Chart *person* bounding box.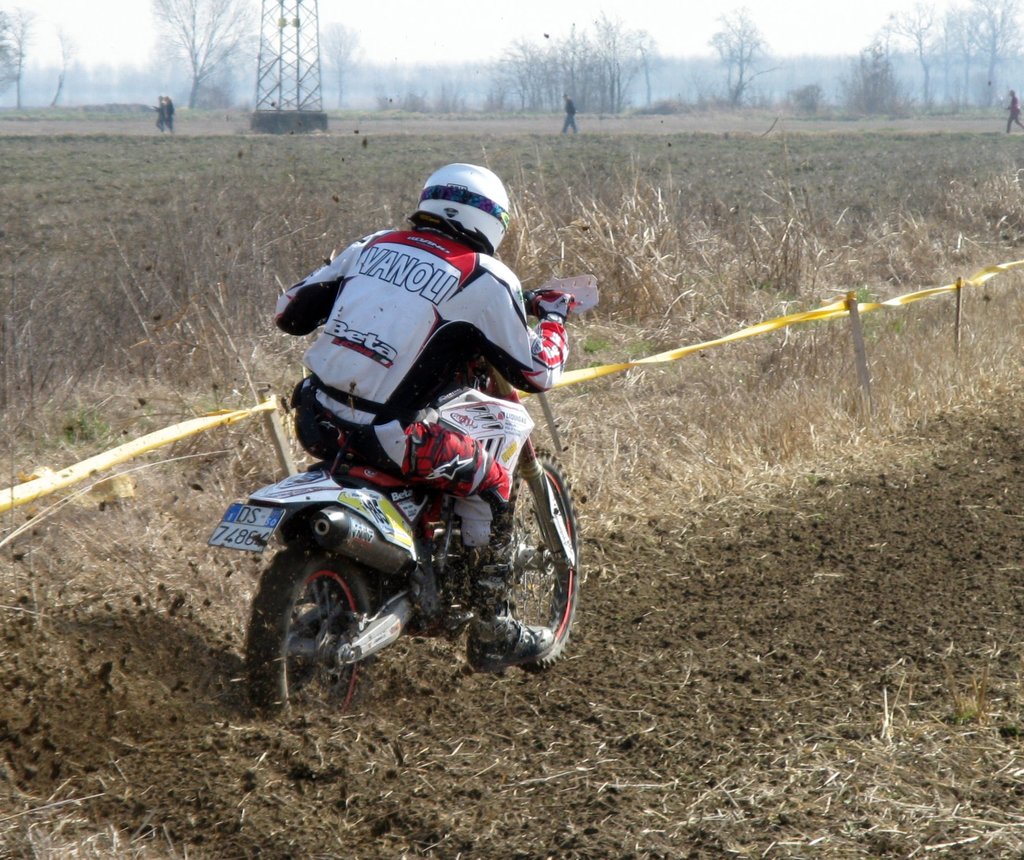
Charted: 1000:77:1023:131.
